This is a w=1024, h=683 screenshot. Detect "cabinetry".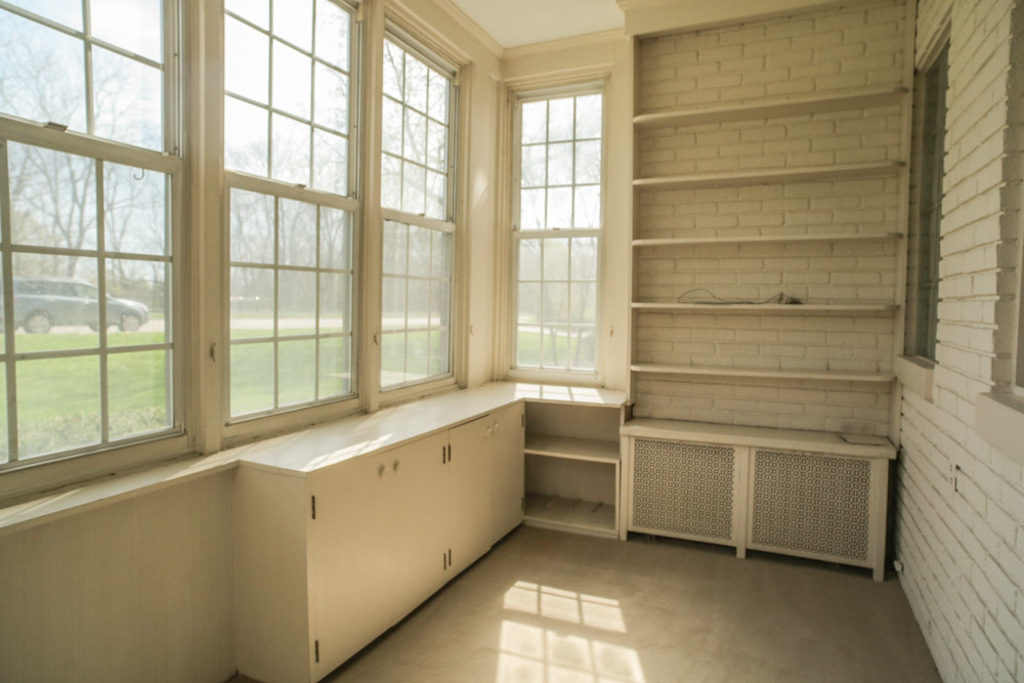
x1=621 y1=437 x2=744 y2=549.
